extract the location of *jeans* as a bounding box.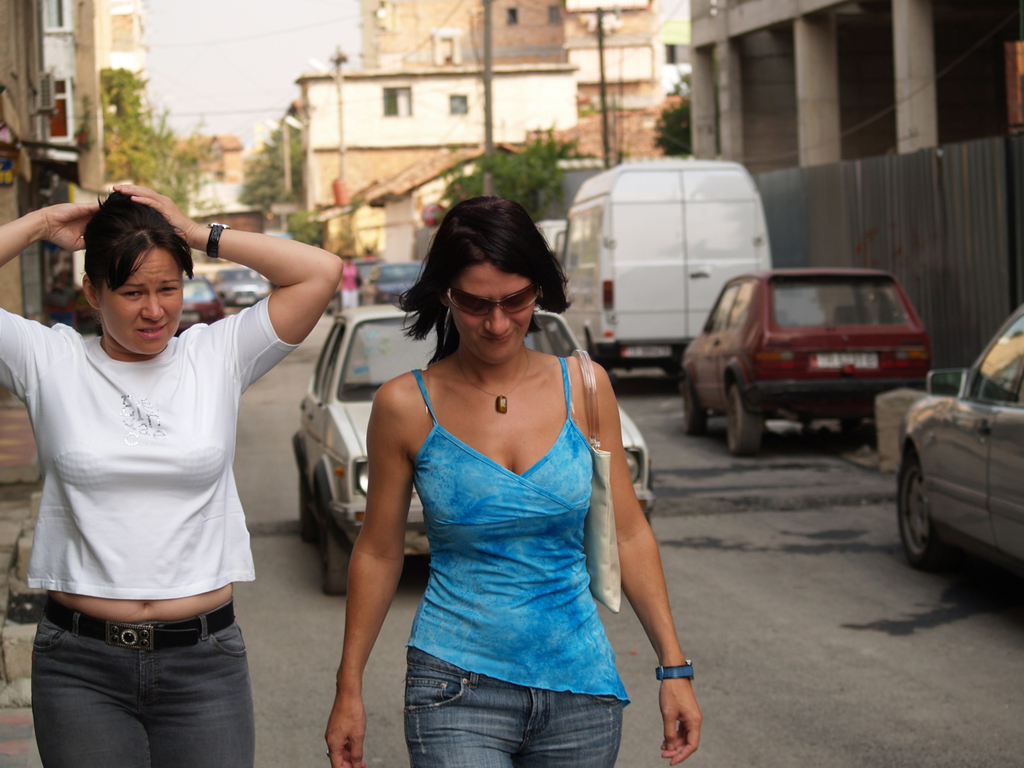
[28, 606, 258, 767].
